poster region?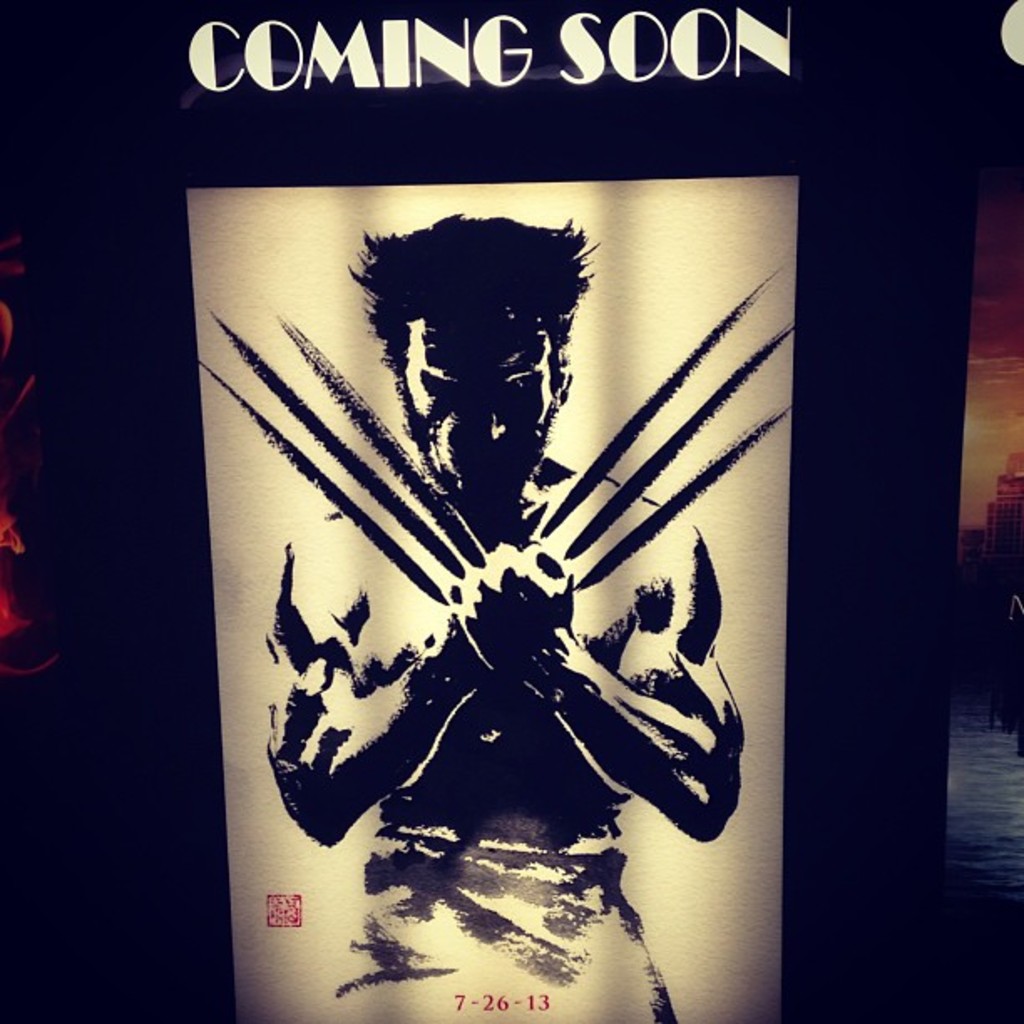
<region>0, 0, 1022, 1022</region>
